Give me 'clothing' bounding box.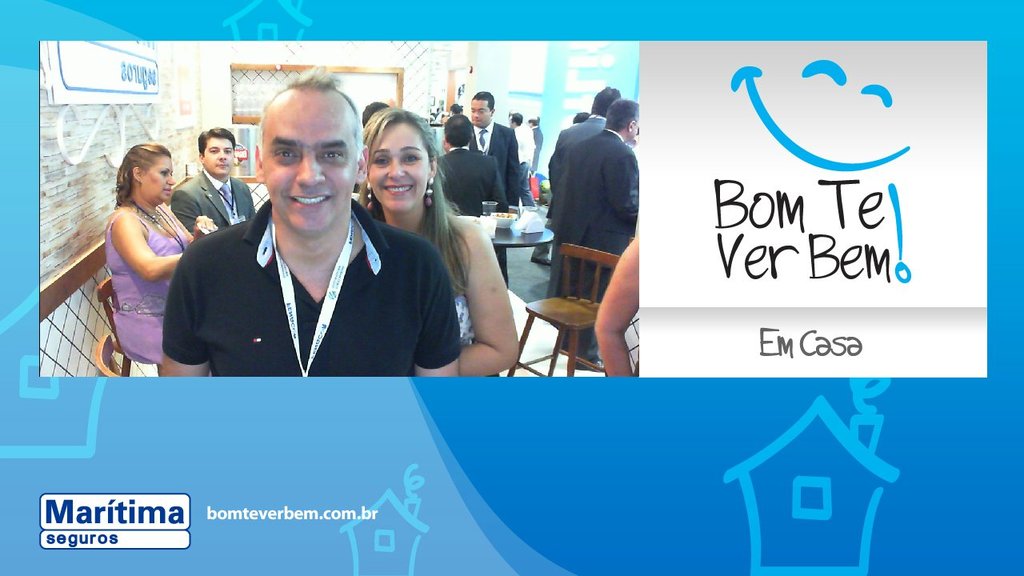
BBox(170, 166, 254, 239).
